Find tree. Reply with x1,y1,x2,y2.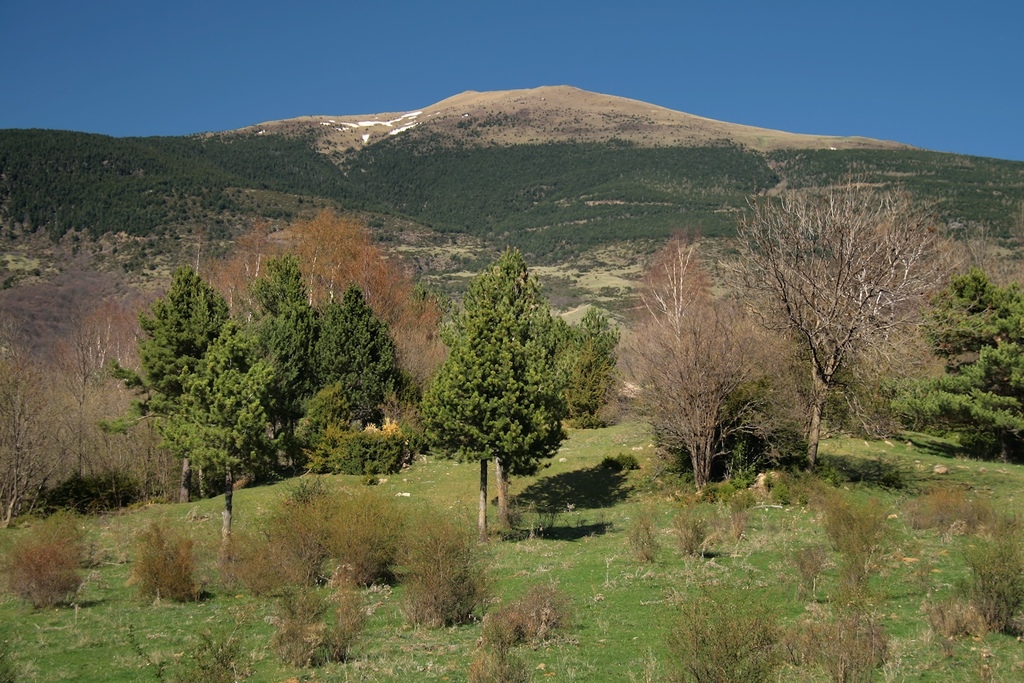
95,261,257,504.
